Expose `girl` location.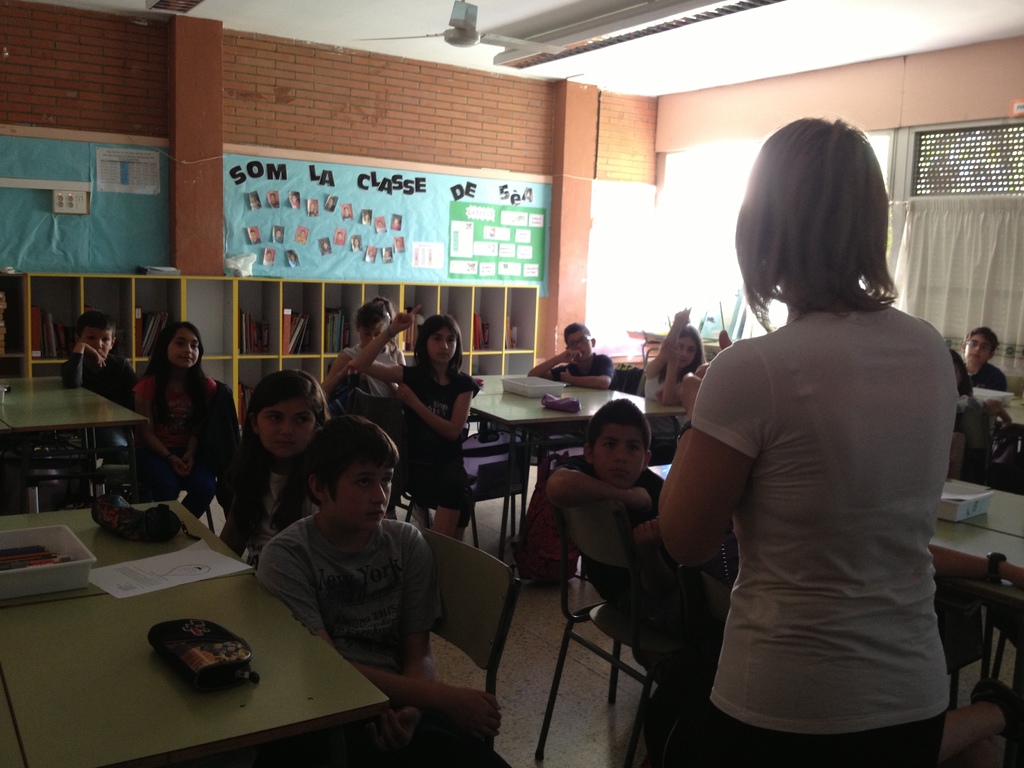
Exposed at l=137, t=316, r=218, b=518.
